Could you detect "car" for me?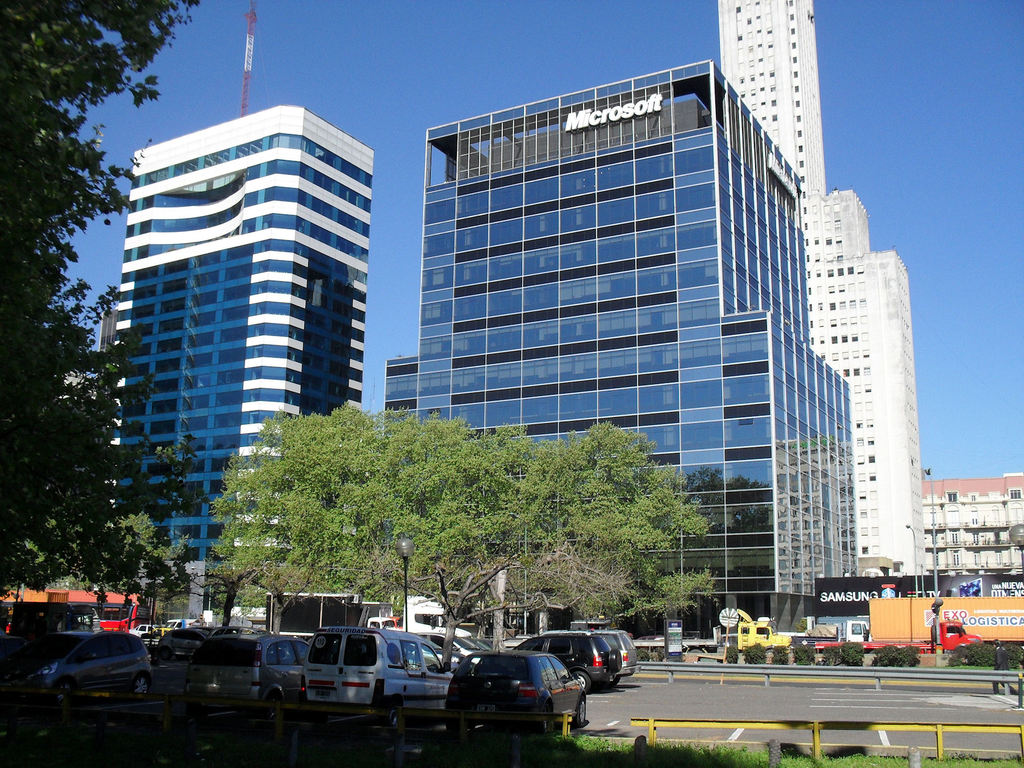
Detection result: (442, 650, 584, 737).
